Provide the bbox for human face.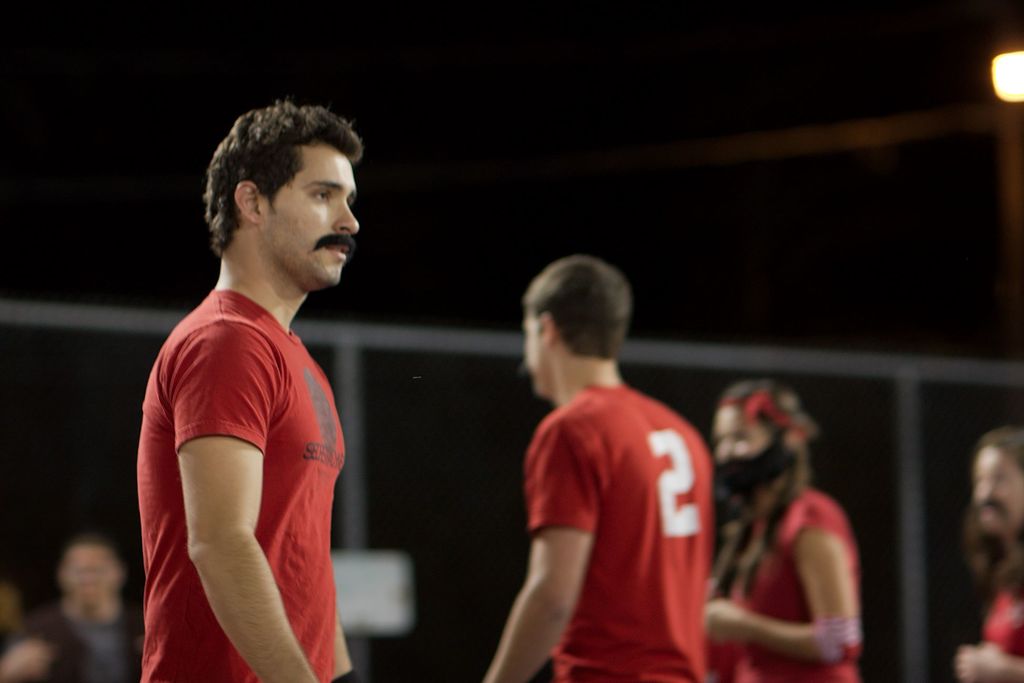
box(58, 542, 117, 611).
